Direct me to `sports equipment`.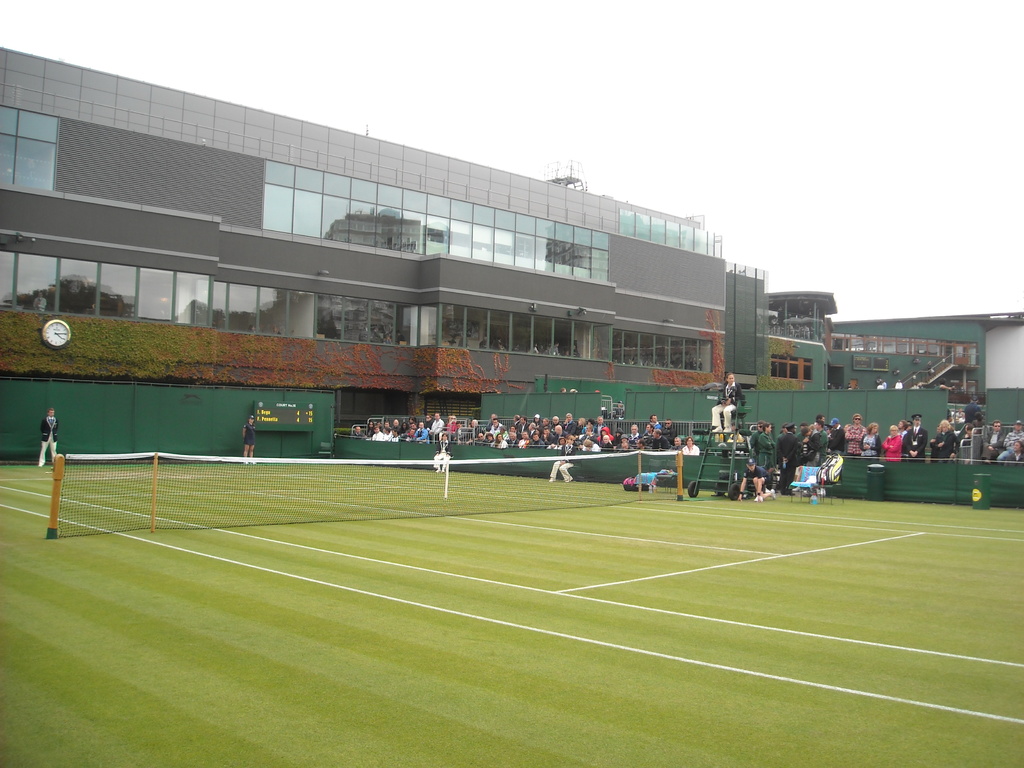
Direction: region(767, 488, 776, 497).
